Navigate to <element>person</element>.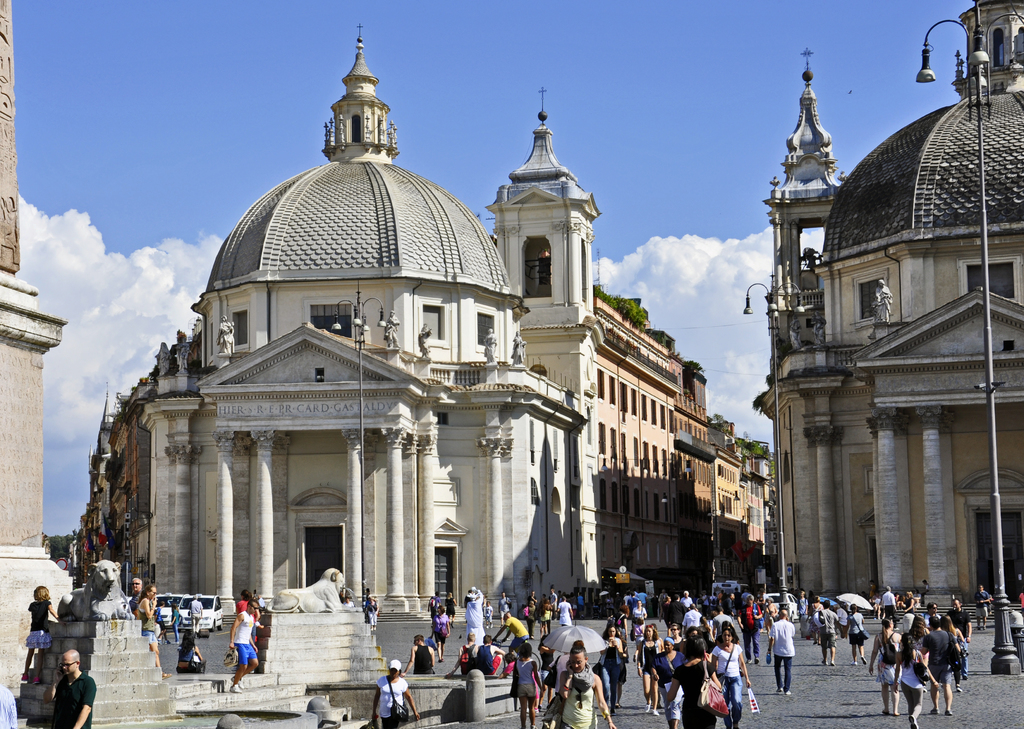
Navigation target: {"x1": 216, "y1": 316, "x2": 235, "y2": 358}.
